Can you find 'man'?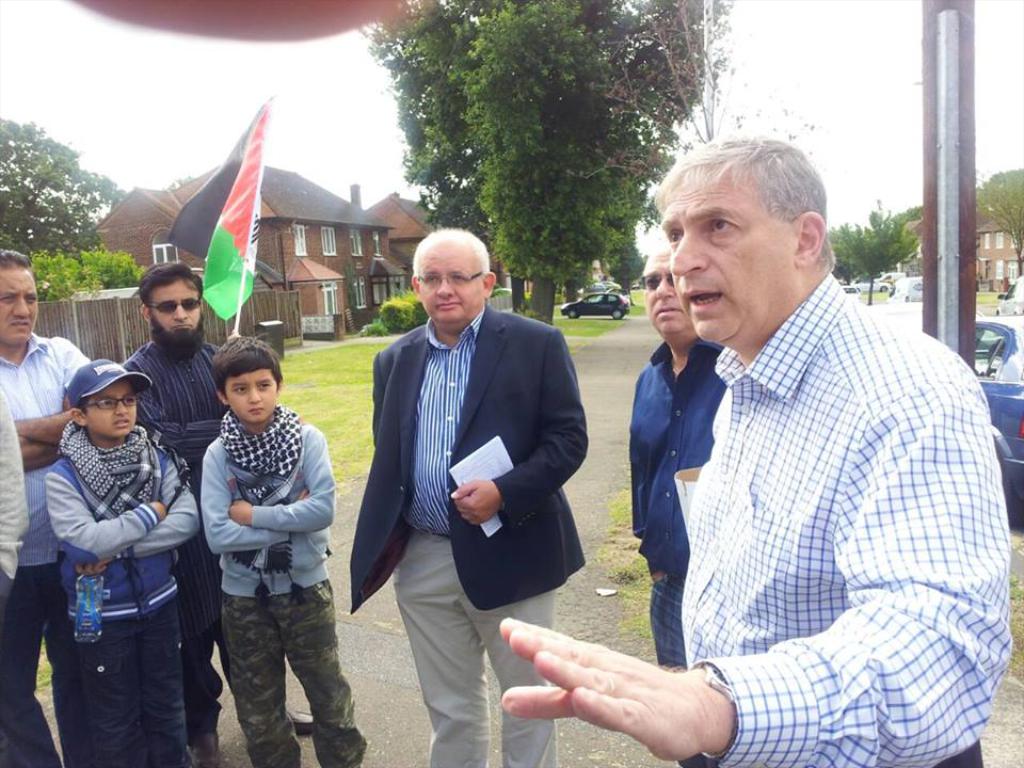
Yes, bounding box: x1=199, y1=329, x2=370, y2=767.
